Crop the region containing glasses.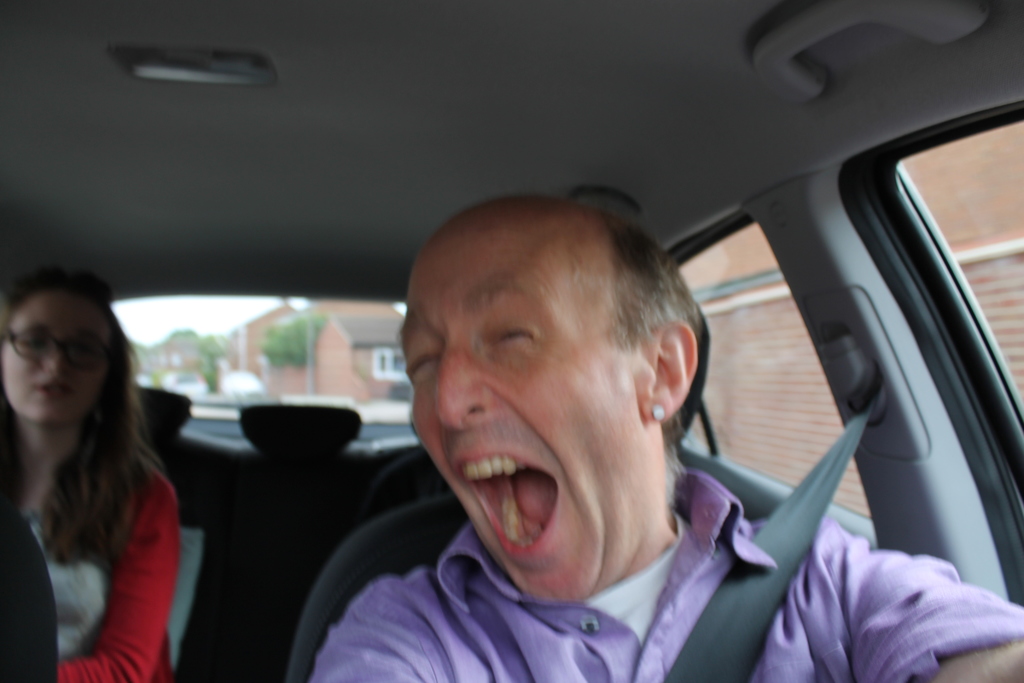
Crop region: rect(0, 318, 116, 370).
